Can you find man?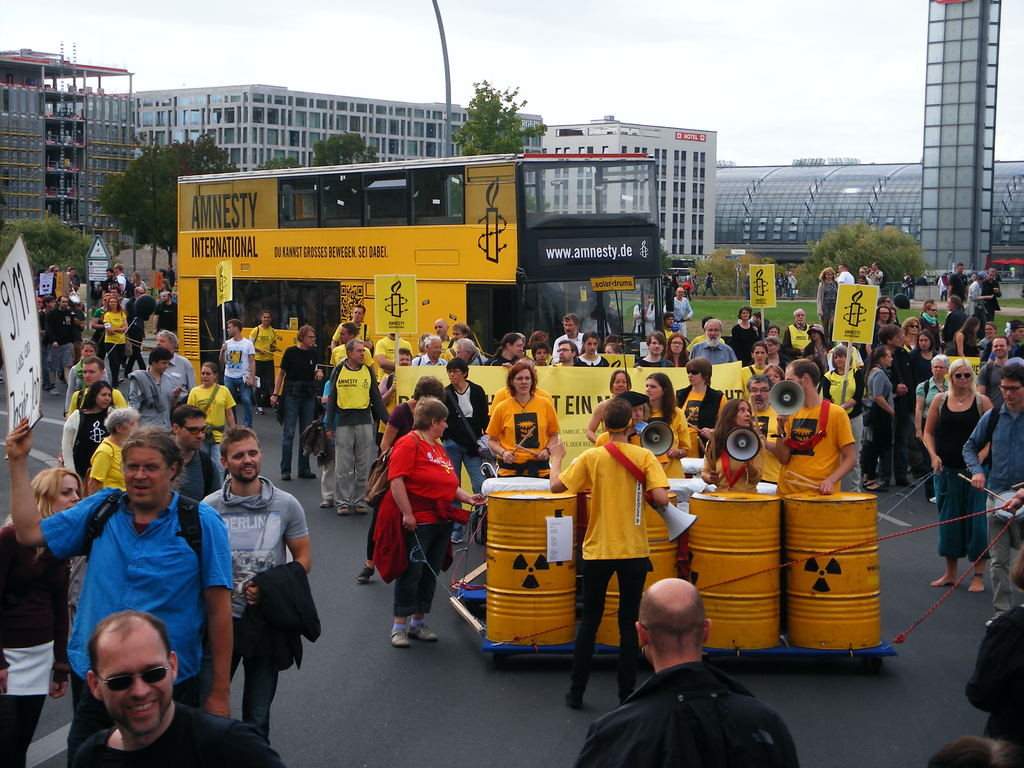
Yes, bounding box: bbox(324, 341, 390, 520).
